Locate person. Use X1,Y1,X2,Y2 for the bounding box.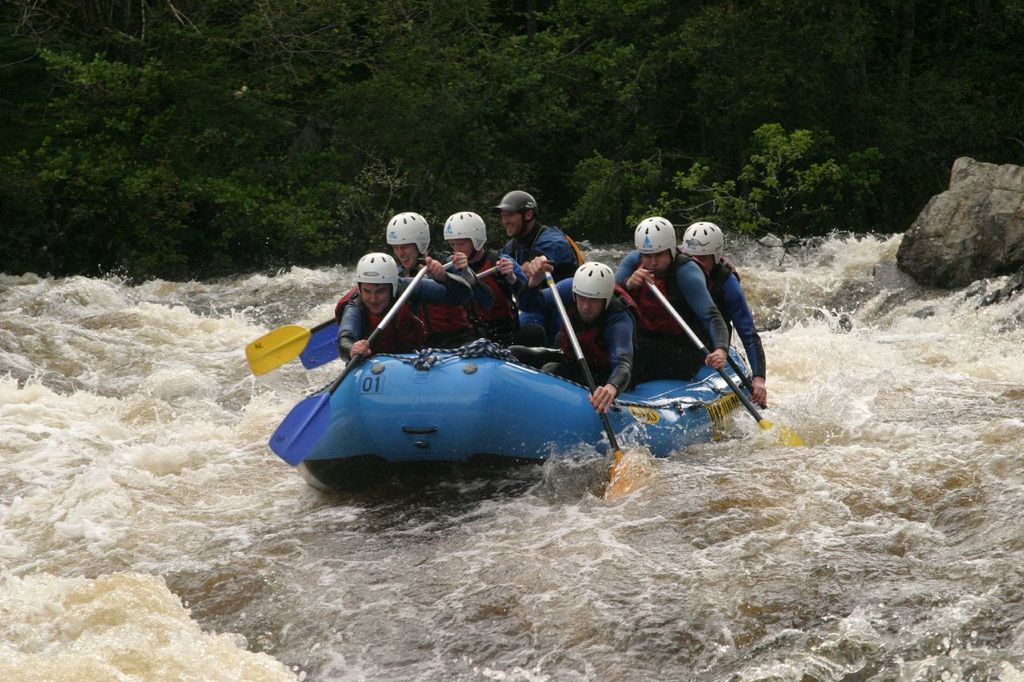
384,206,489,328.
